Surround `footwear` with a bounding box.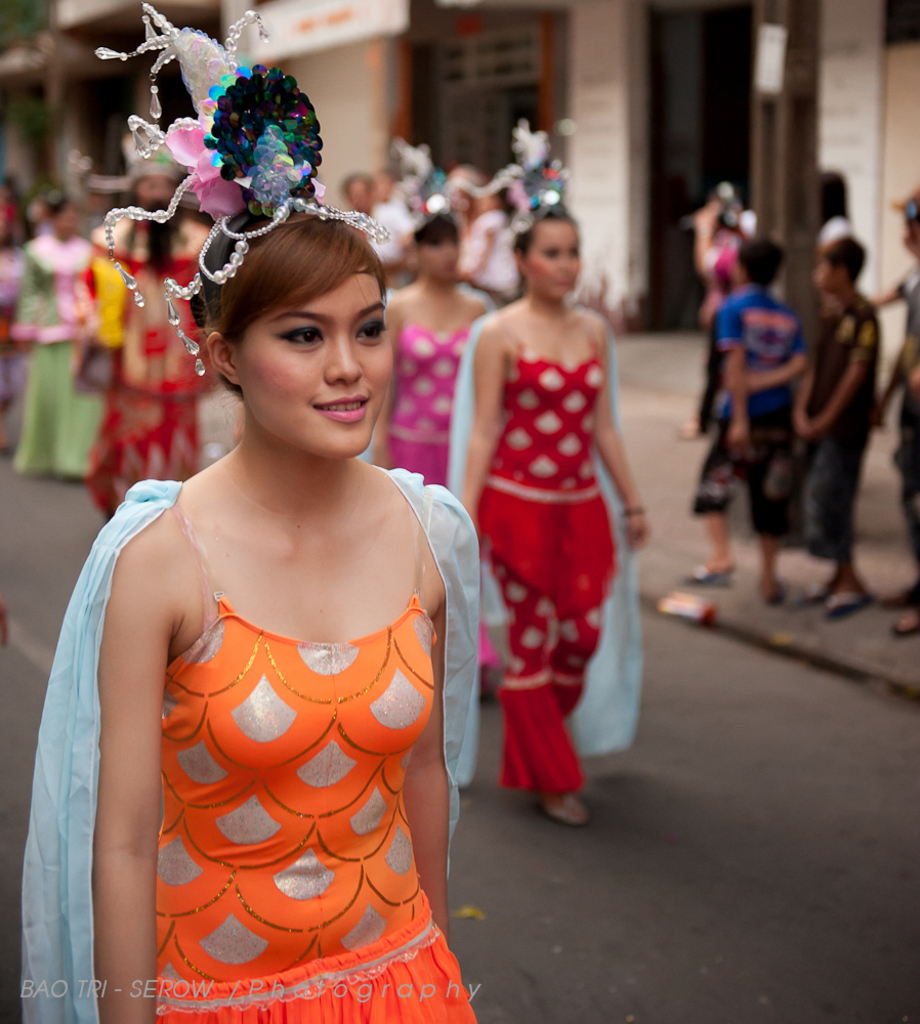
[755, 580, 788, 609].
